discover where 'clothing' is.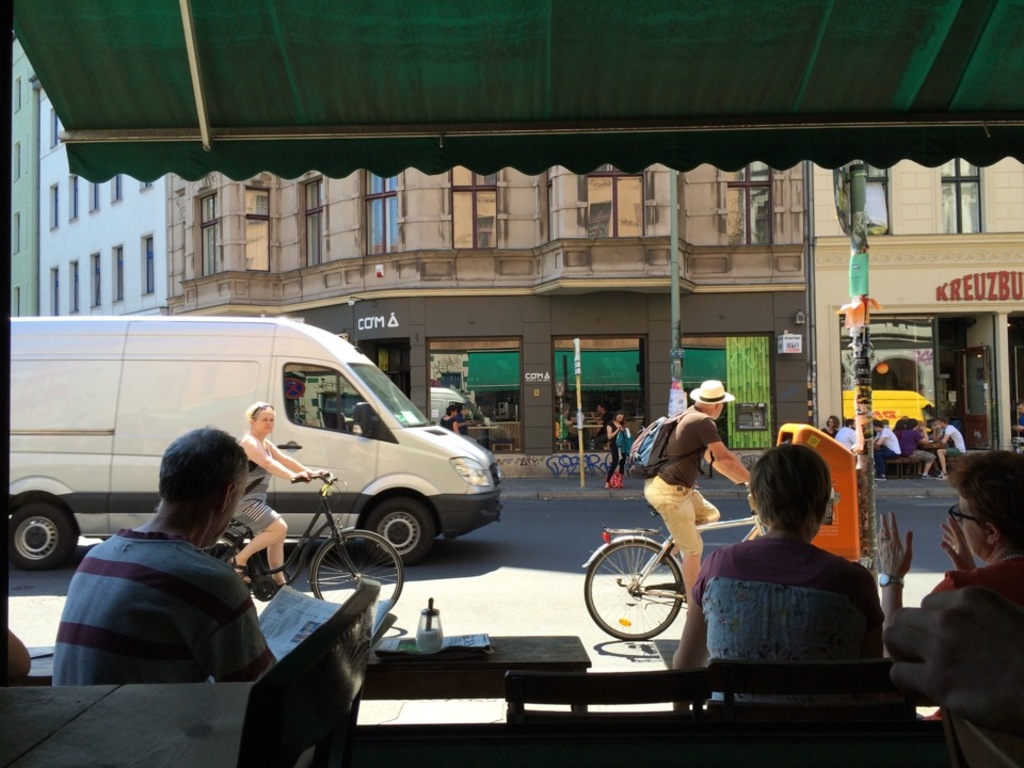
Discovered at <bbox>913, 548, 1023, 767</bbox>.
